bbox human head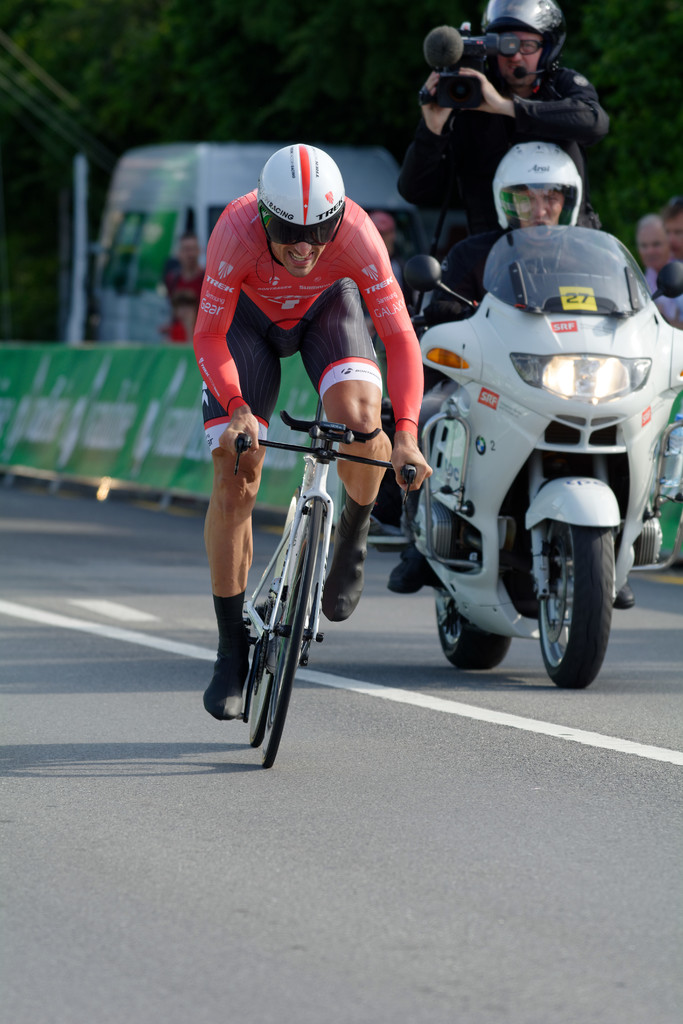
(x1=478, y1=0, x2=566, y2=90)
